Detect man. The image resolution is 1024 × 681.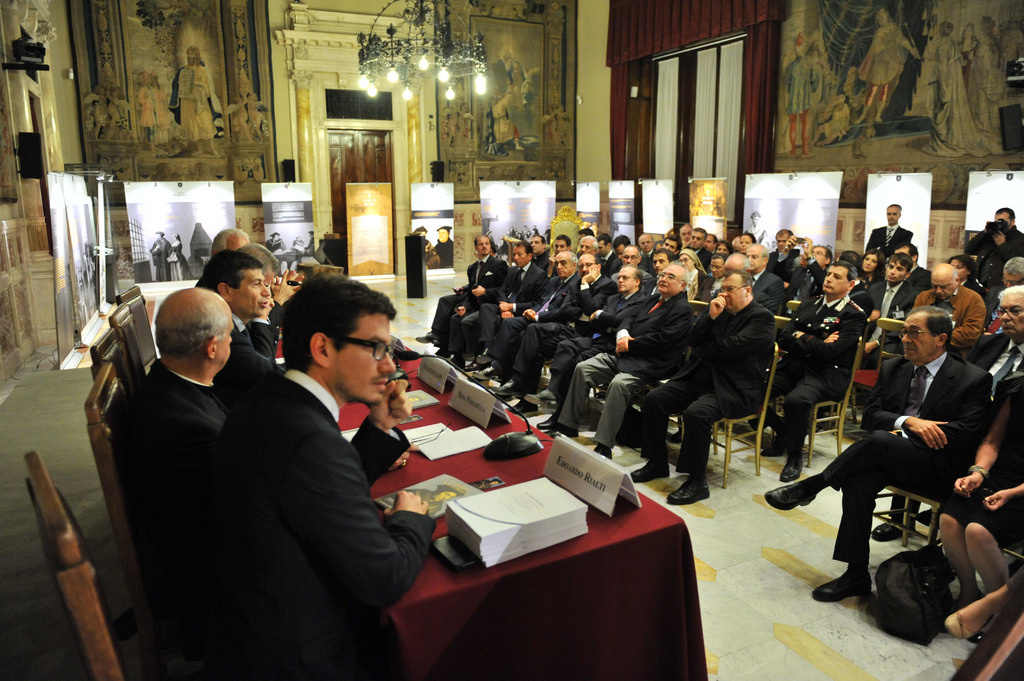
{"left": 479, "top": 250, "right": 581, "bottom": 399}.
